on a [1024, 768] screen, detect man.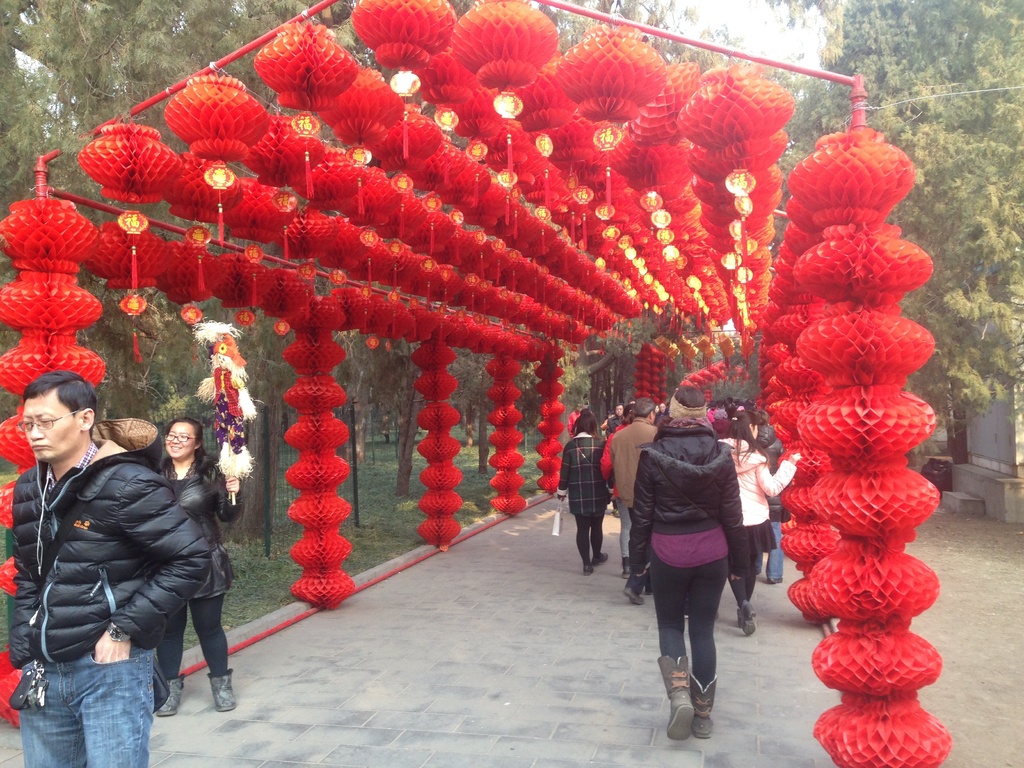
detection(627, 398, 637, 410).
